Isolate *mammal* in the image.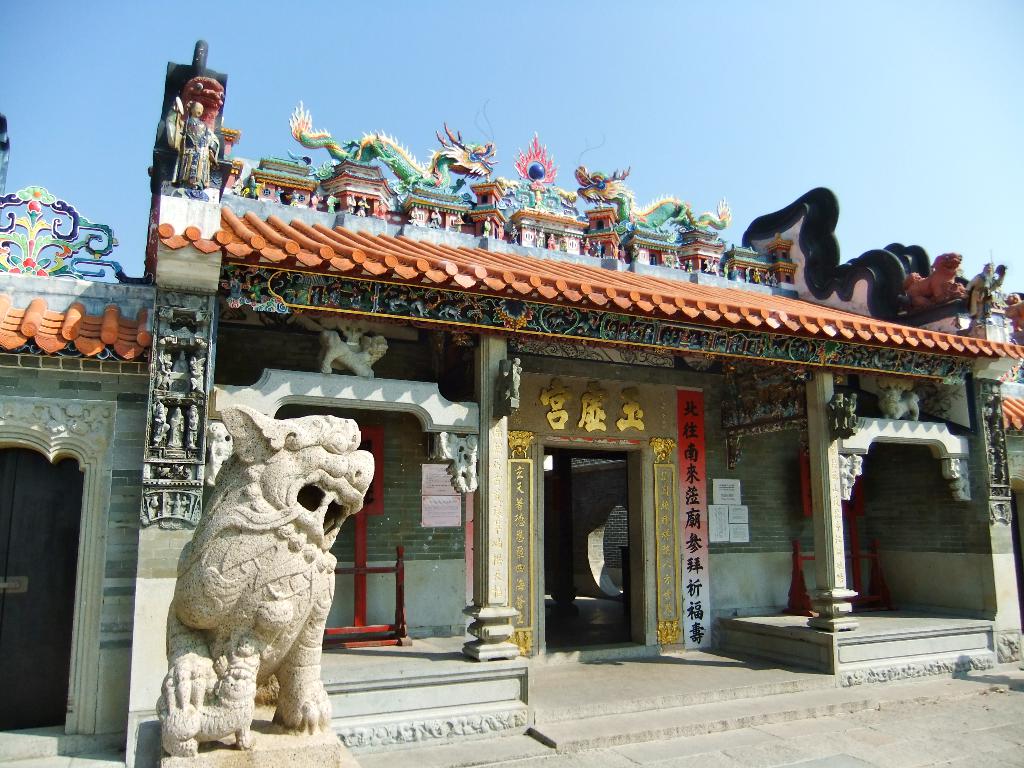
Isolated region: <box>559,233,567,250</box>.
